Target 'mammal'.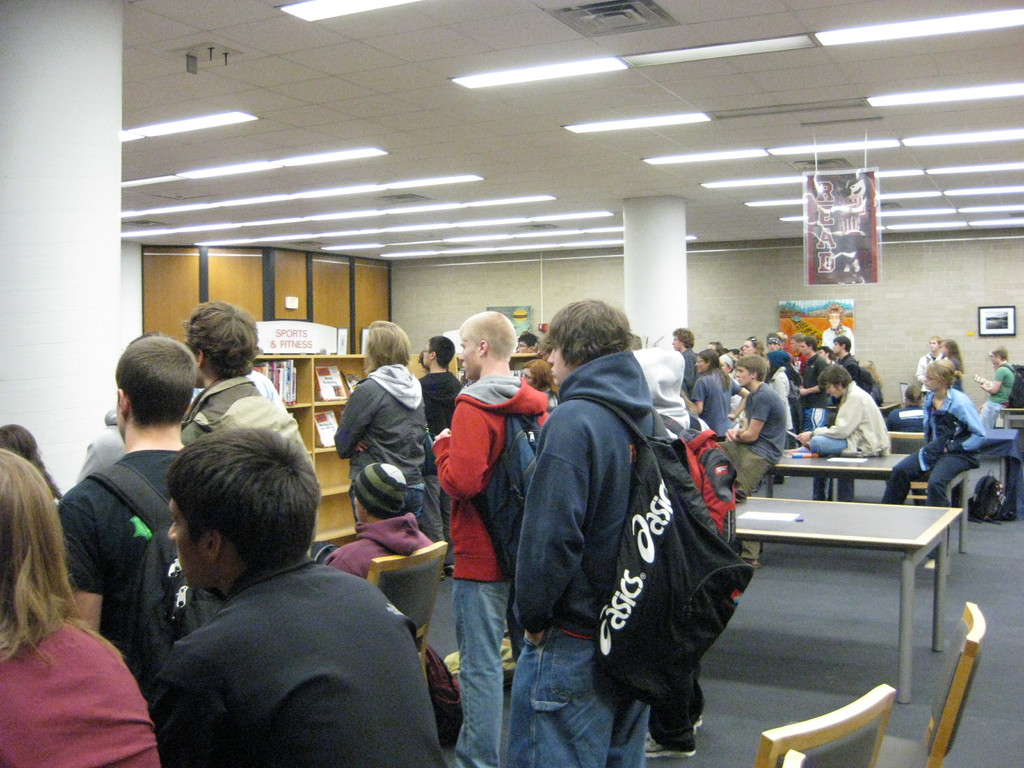
Target region: bbox(939, 337, 966, 394).
